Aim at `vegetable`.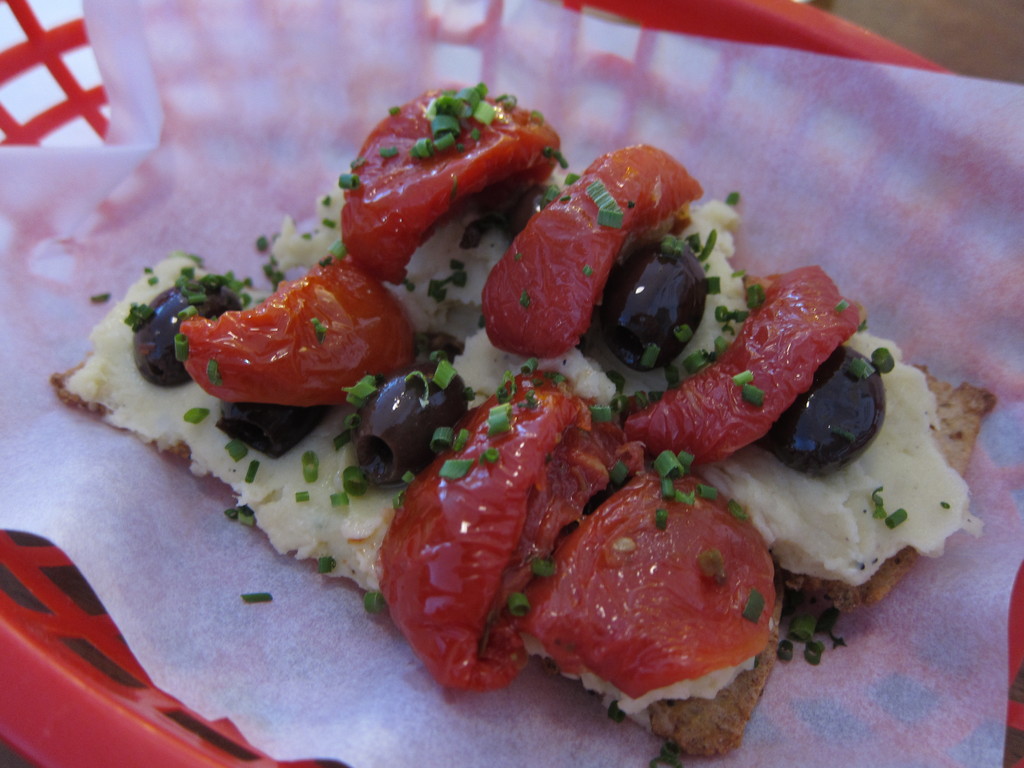
Aimed at bbox(217, 400, 332, 463).
